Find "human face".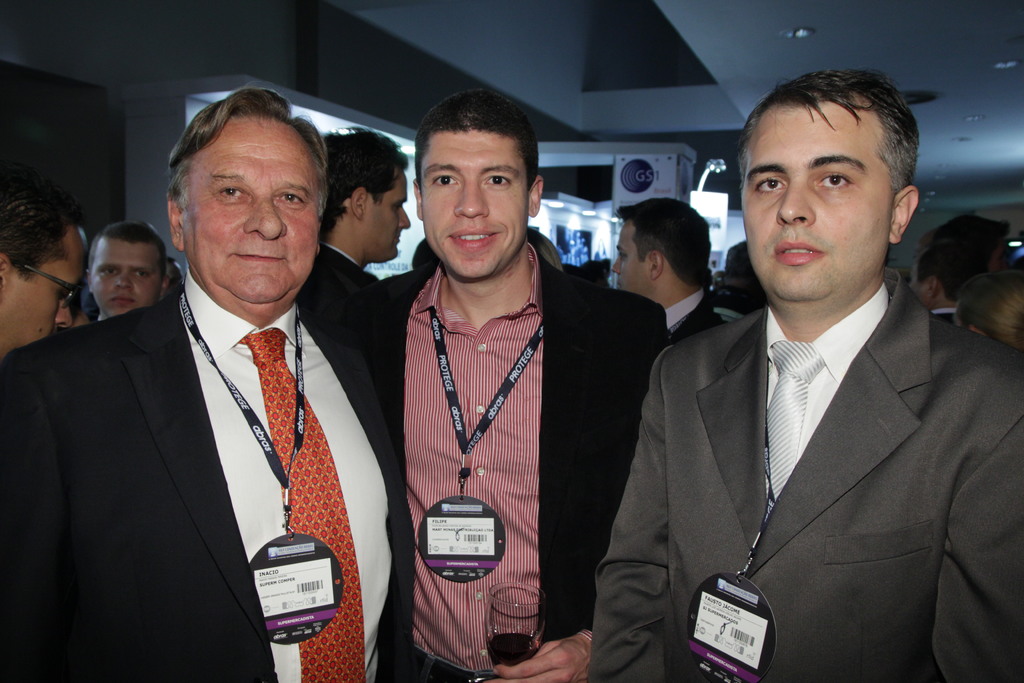
<bbox>737, 104, 895, 304</bbox>.
